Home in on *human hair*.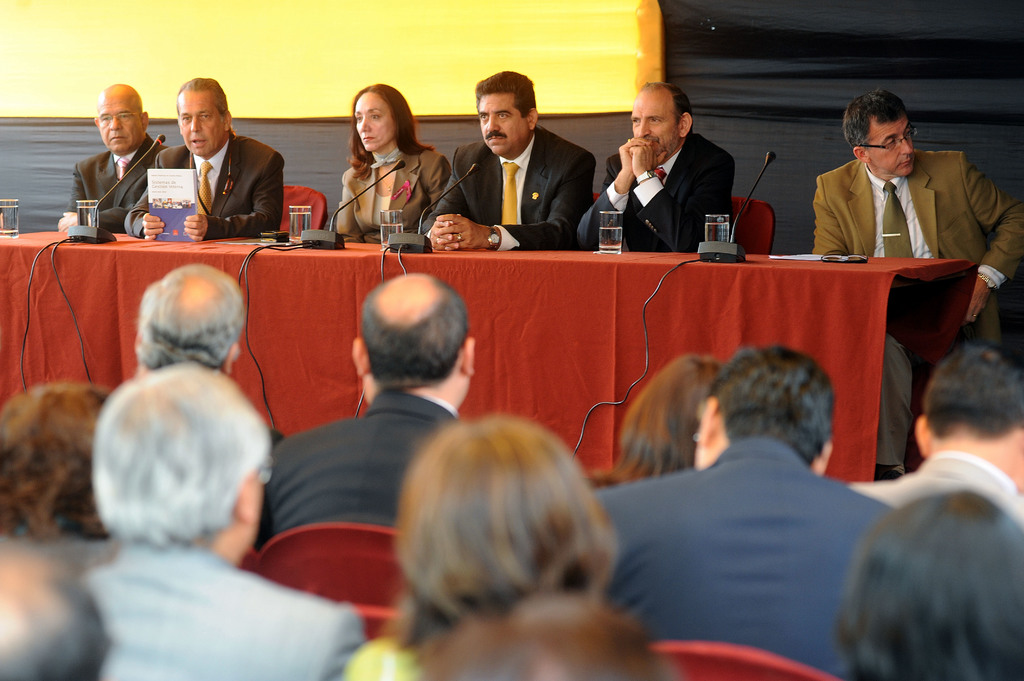
Homed in at <bbox>0, 382, 110, 541</bbox>.
